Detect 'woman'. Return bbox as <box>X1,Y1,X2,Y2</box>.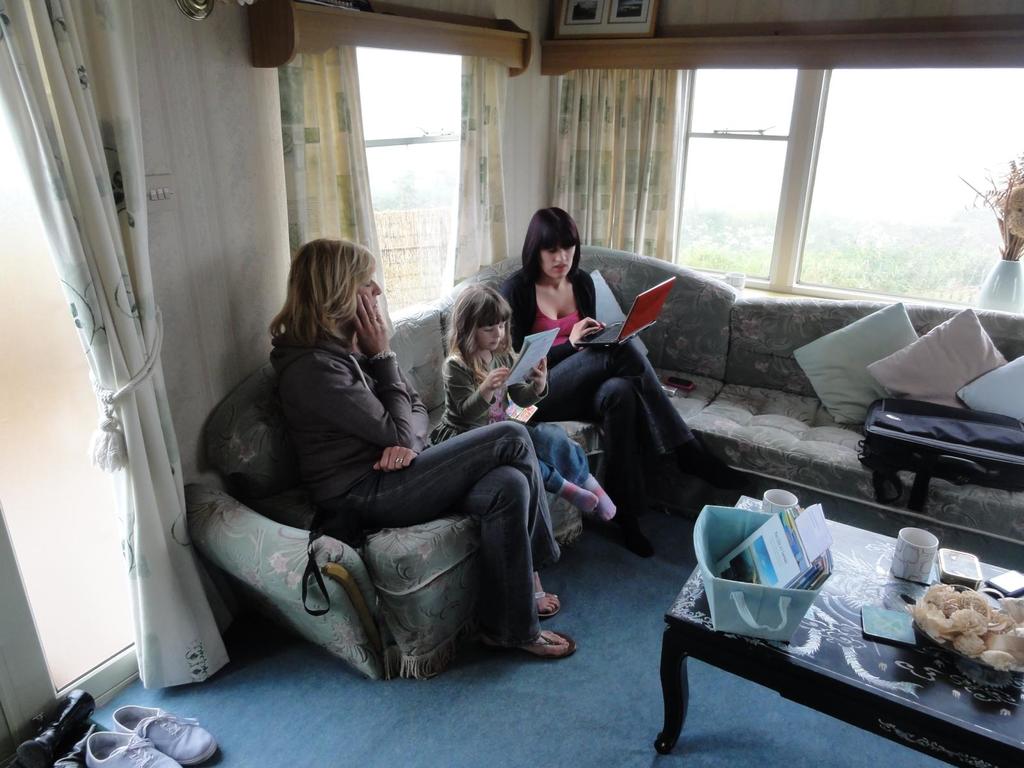
<box>500,204,737,561</box>.
